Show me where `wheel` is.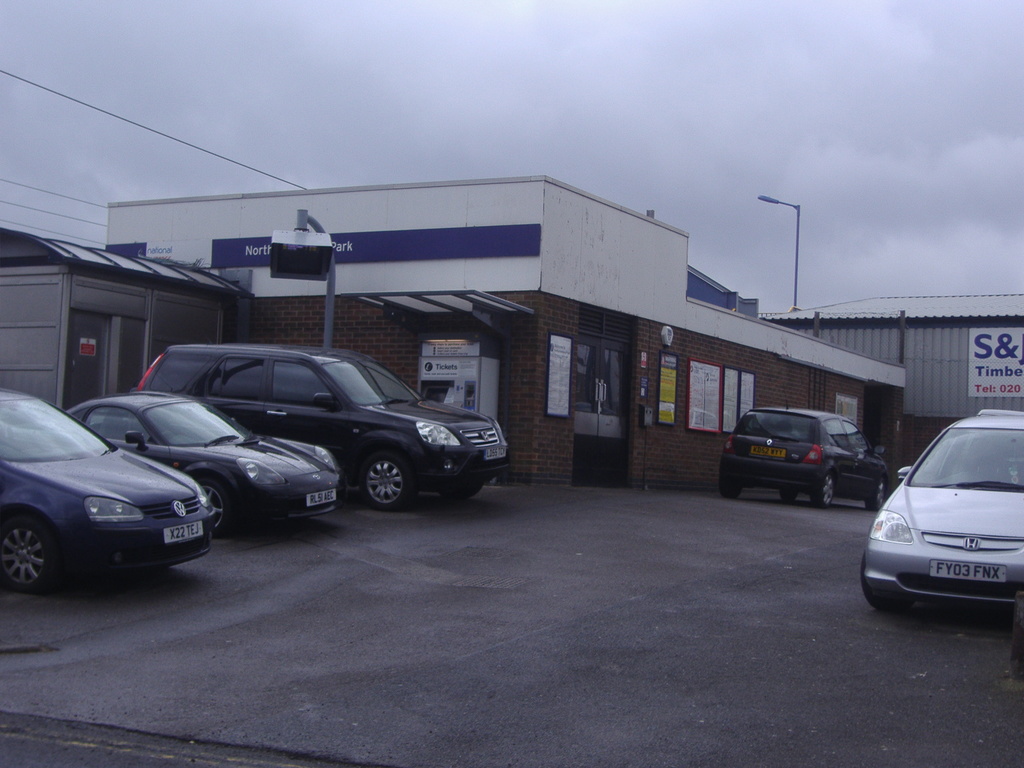
`wheel` is at [left=854, top=548, right=893, bottom=618].
